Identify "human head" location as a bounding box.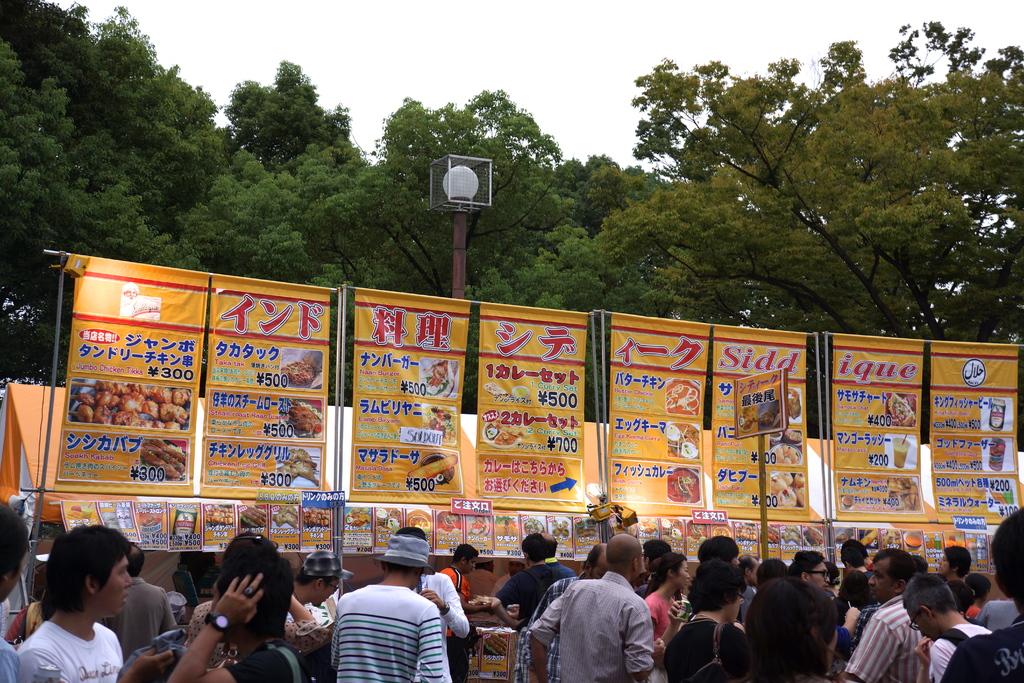
694, 533, 740, 565.
